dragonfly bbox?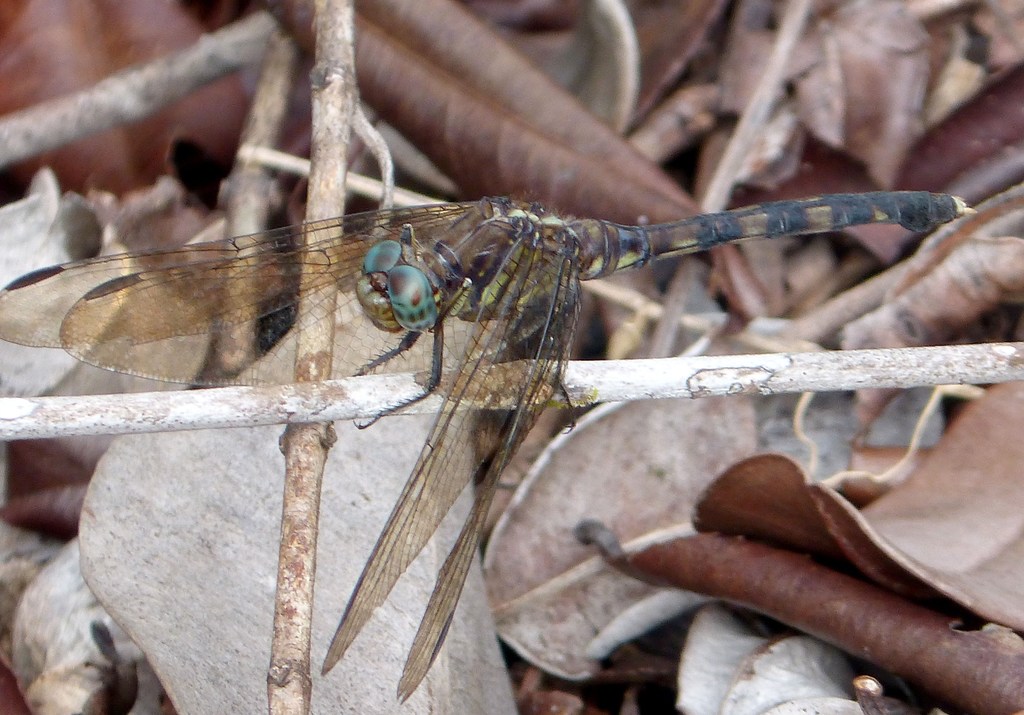
x1=0, y1=193, x2=977, y2=702
